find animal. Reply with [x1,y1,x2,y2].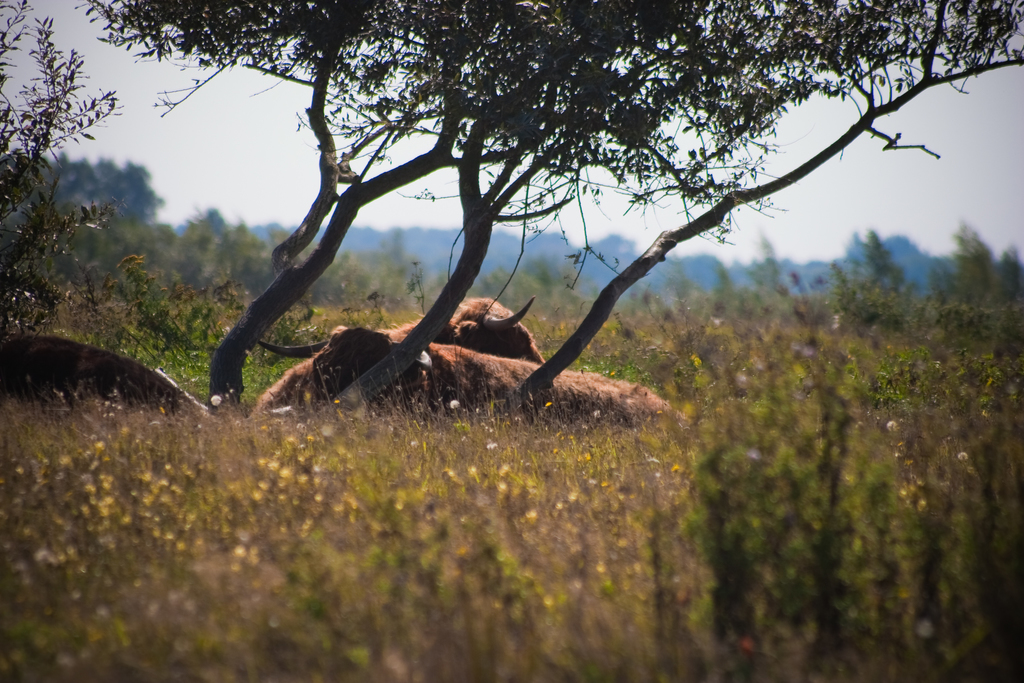
[258,320,676,429].
